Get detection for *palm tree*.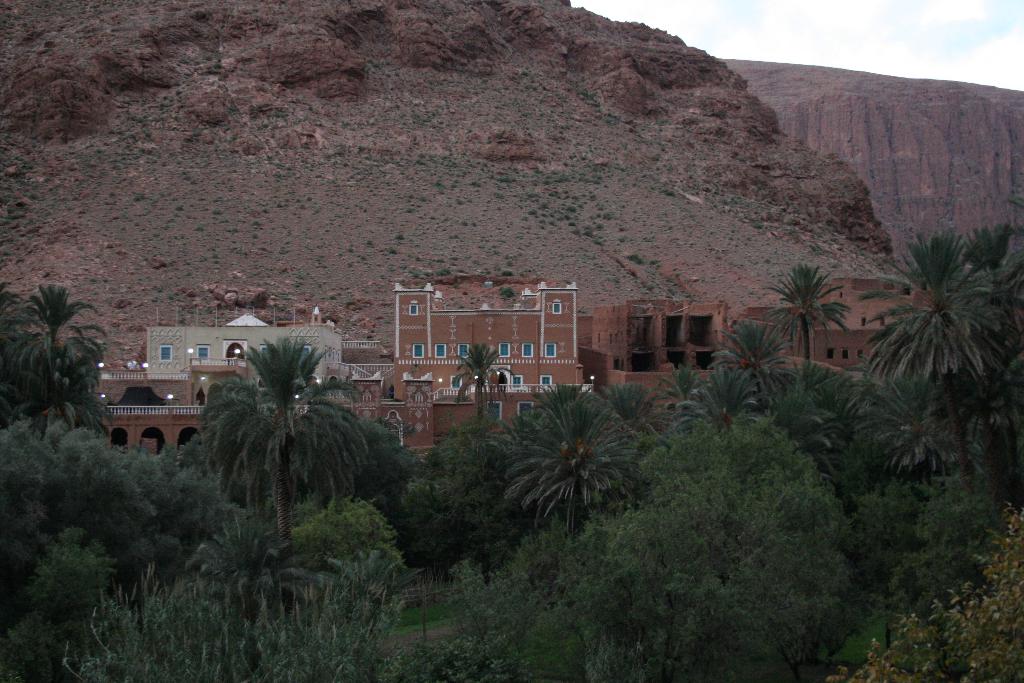
Detection: BBox(463, 333, 505, 390).
